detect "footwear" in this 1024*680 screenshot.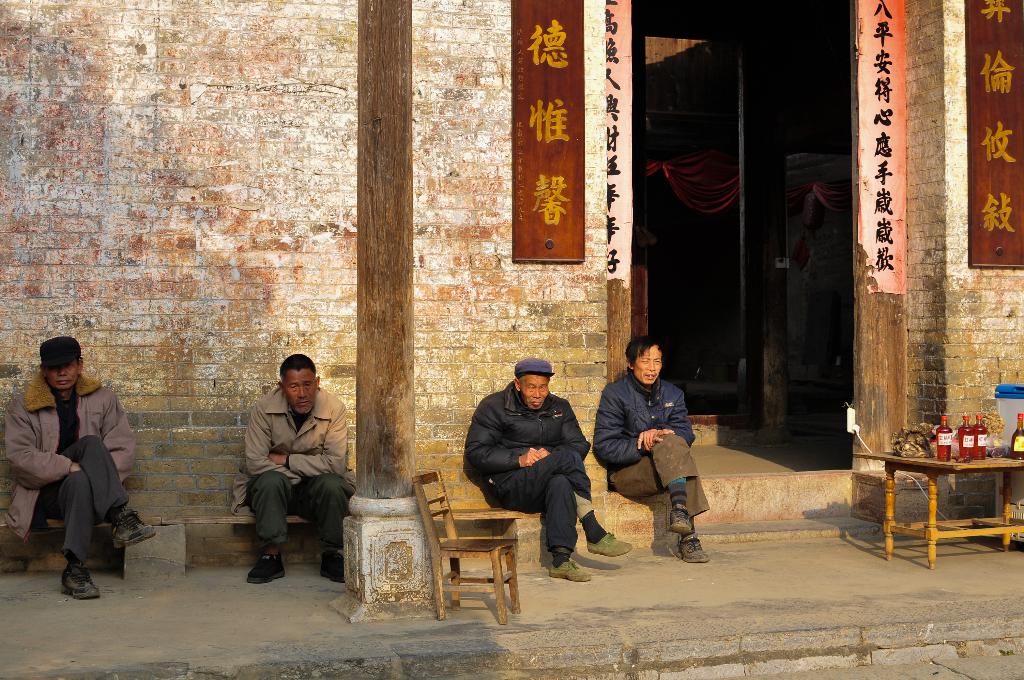
Detection: <bbox>323, 555, 349, 581</bbox>.
